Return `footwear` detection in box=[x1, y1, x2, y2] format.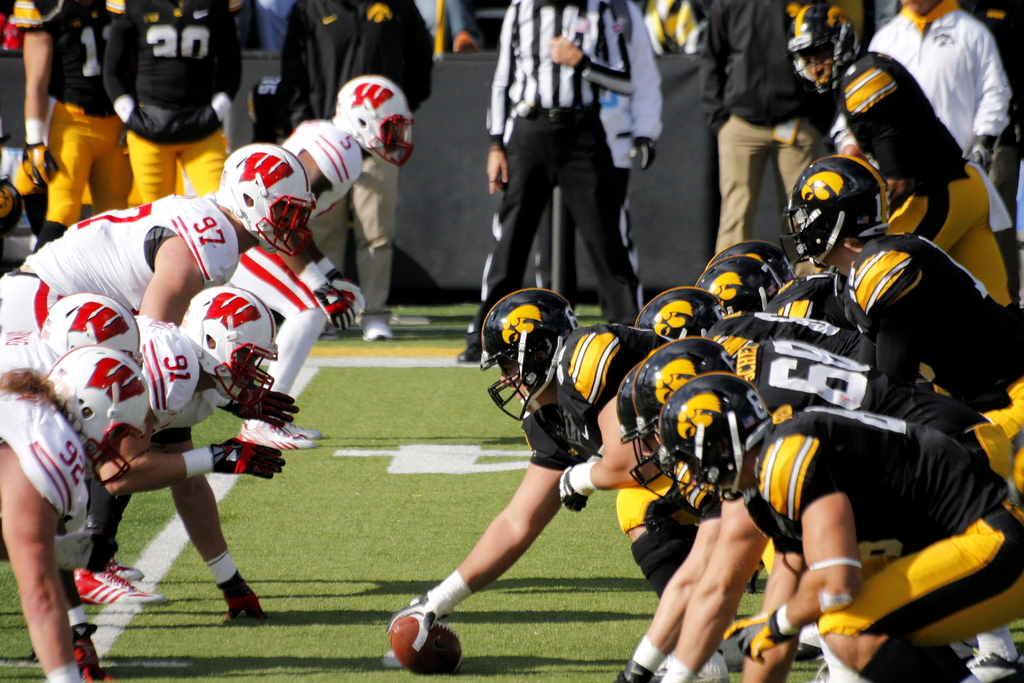
box=[964, 650, 1023, 682].
